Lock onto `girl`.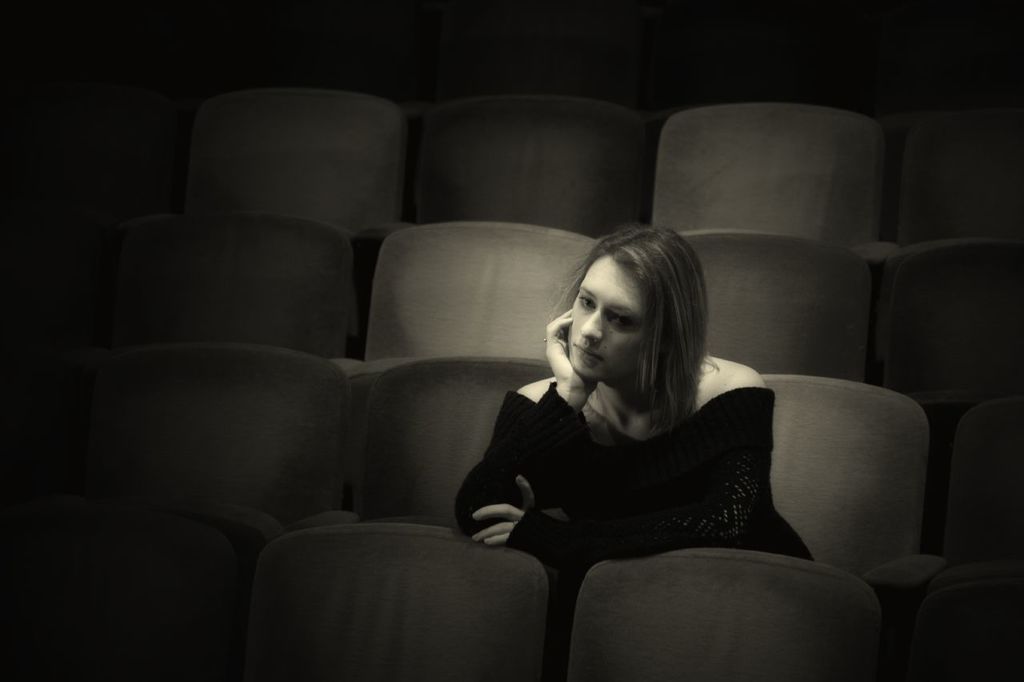
Locked: x1=455, y1=228, x2=816, y2=606.
